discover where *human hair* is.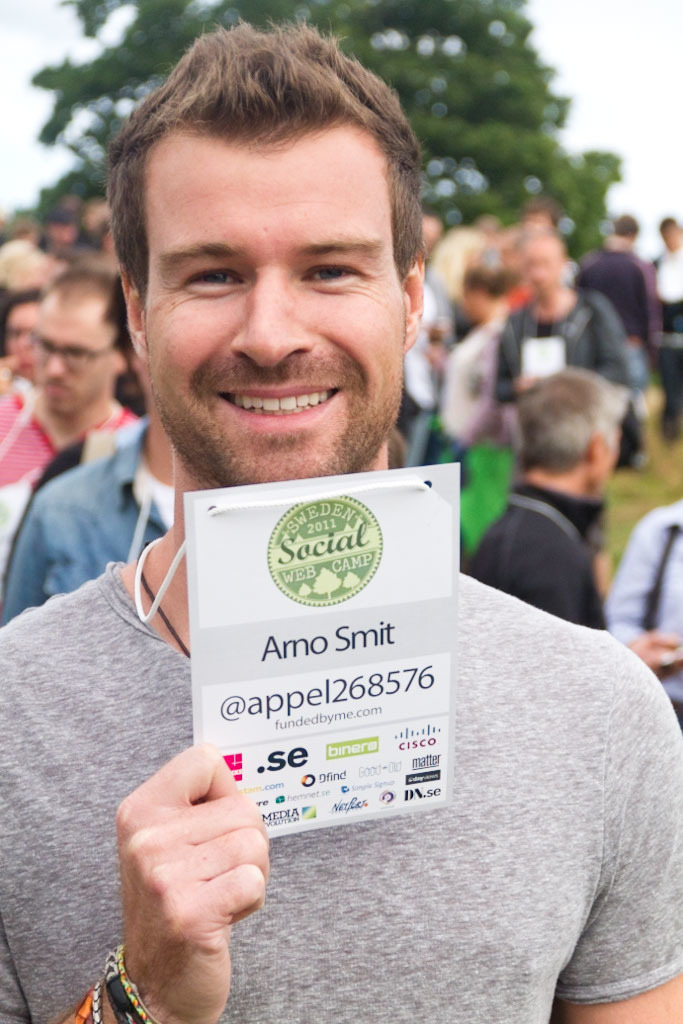
Discovered at bbox=(39, 268, 132, 359).
